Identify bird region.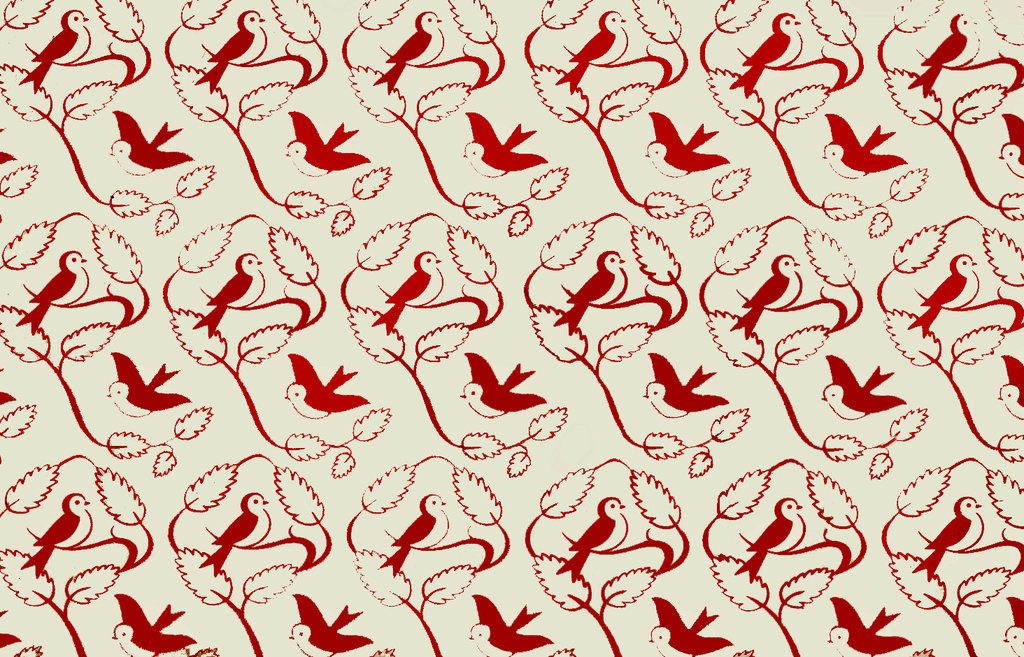
Region: (left=737, top=498, right=806, bottom=585).
